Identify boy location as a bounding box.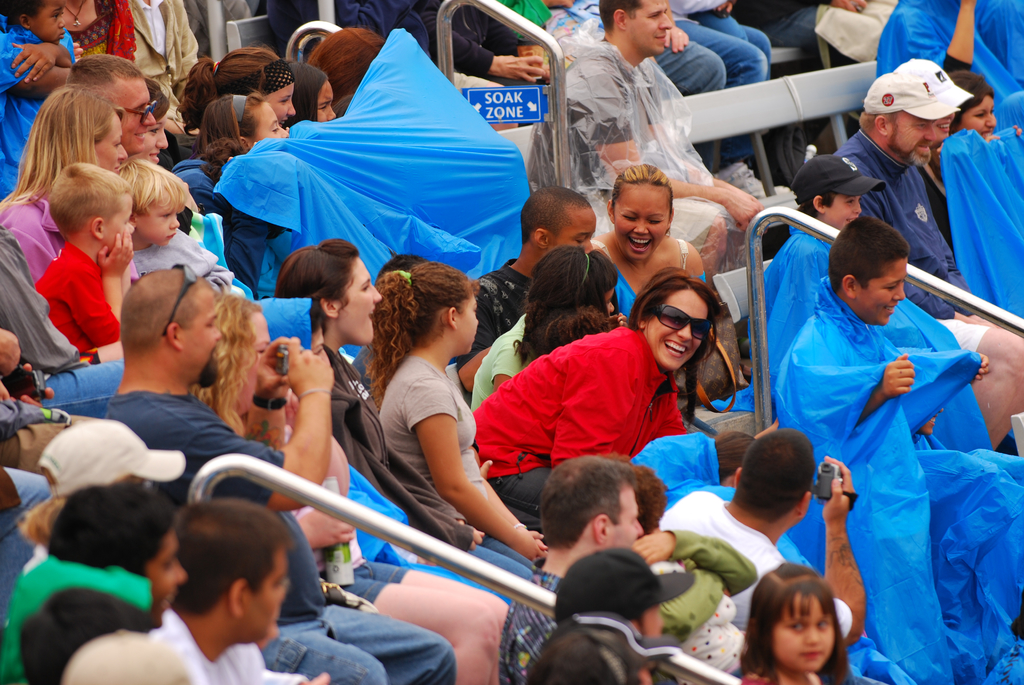
bbox(113, 161, 232, 295).
